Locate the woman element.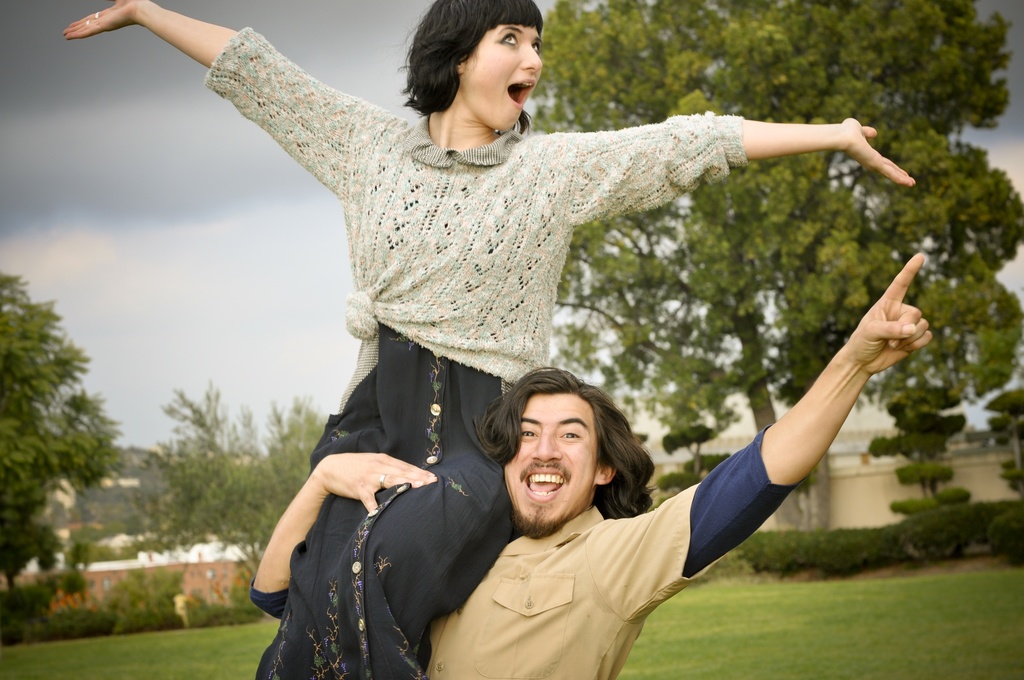
Element bbox: x1=64, y1=0, x2=917, y2=679.
